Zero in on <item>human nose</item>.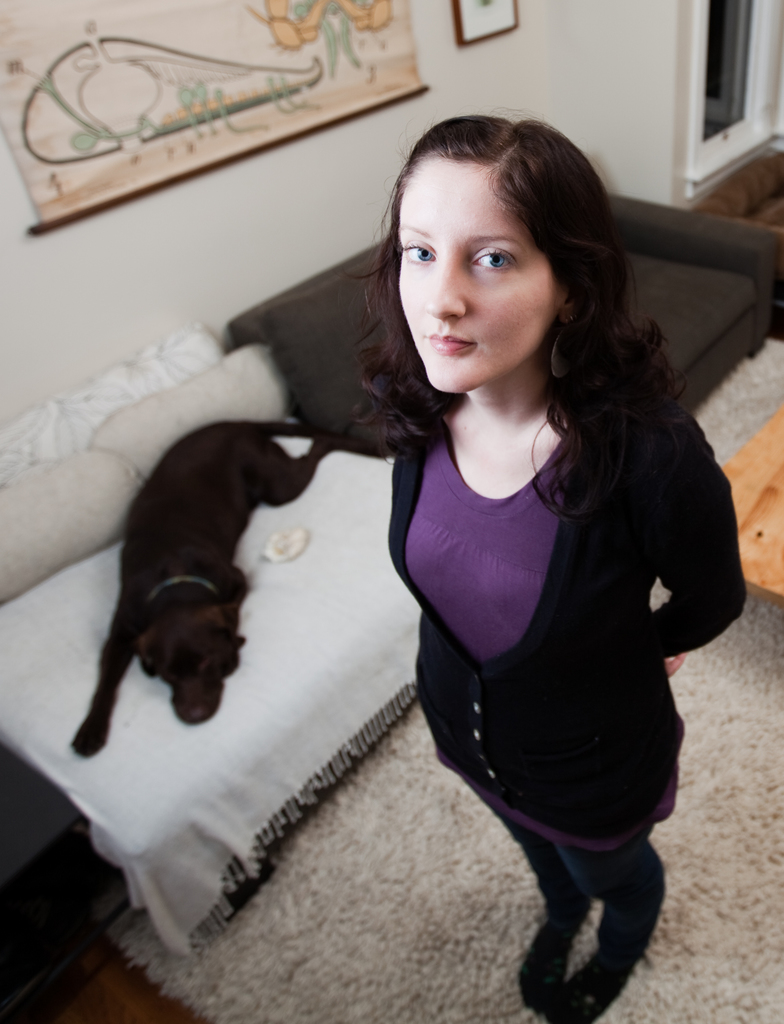
Zeroed in: <box>424,263,468,320</box>.
